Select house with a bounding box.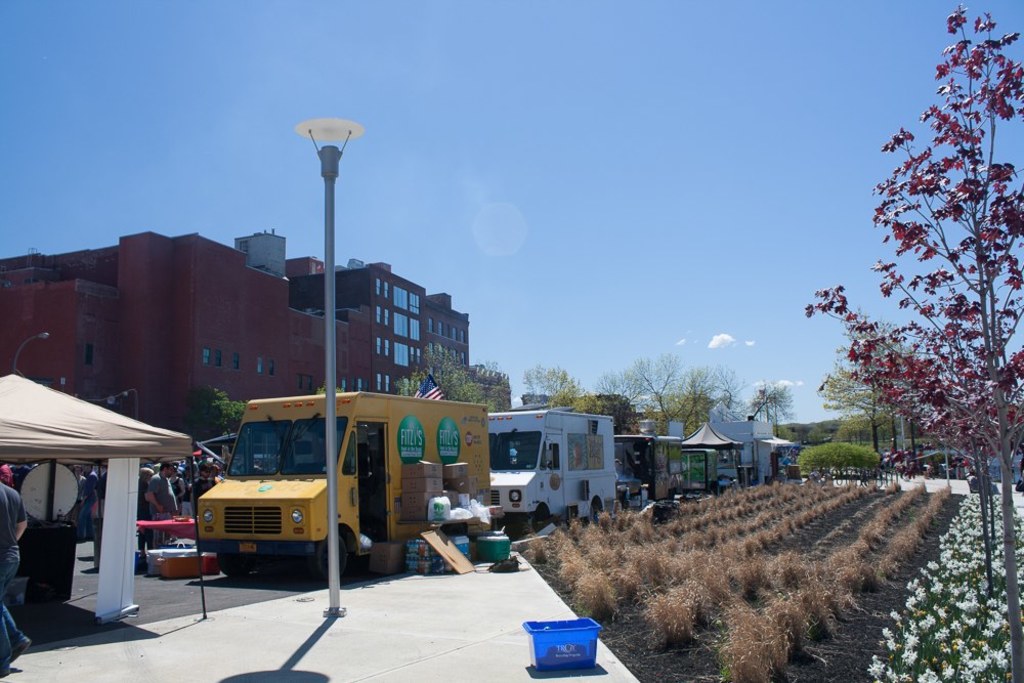
l=289, t=254, r=475, b=404.
